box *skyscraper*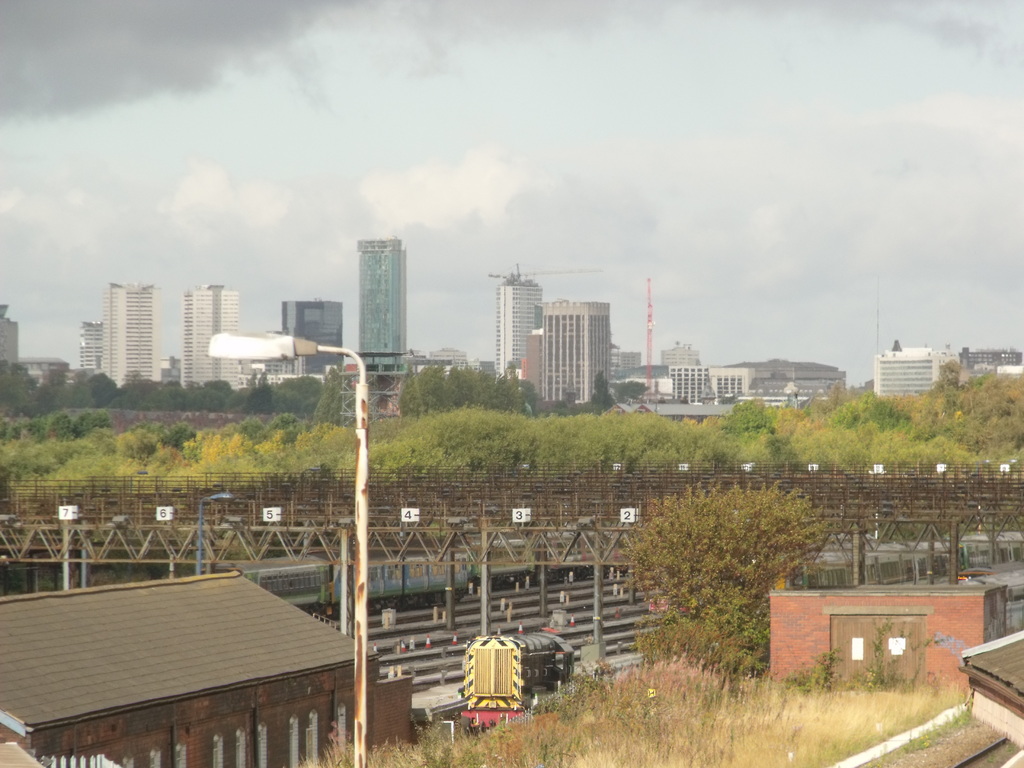
pyautogui.locateOnScreen(184, 282, 248, 390)
